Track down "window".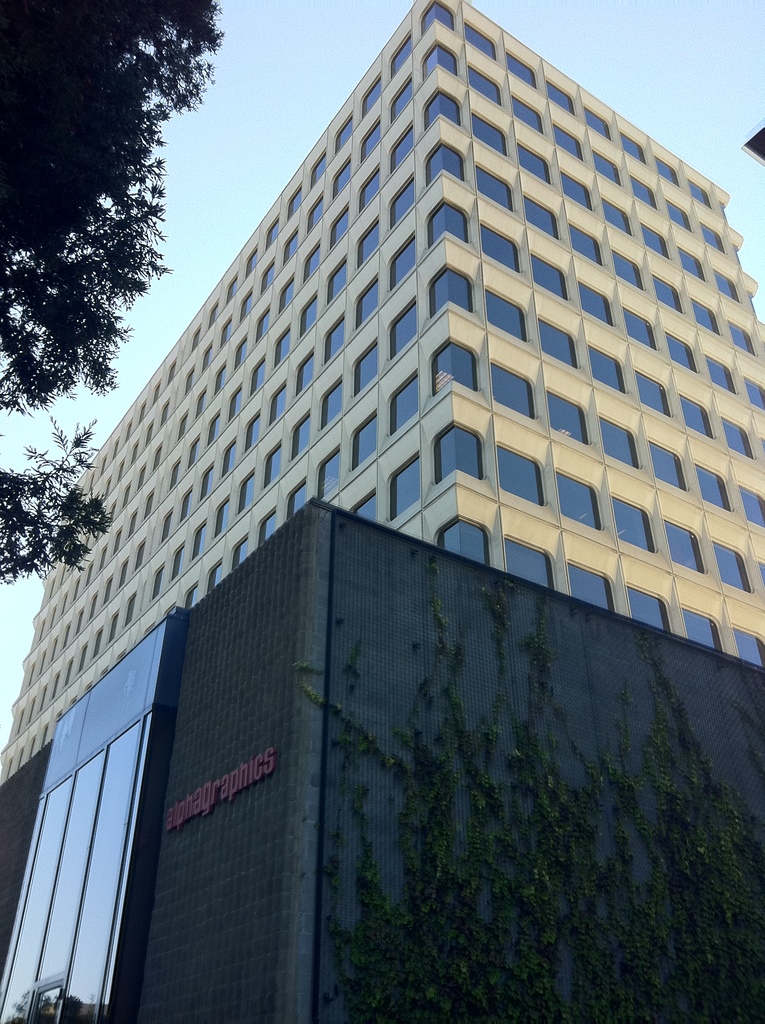
Tracked to <box>352,275,378,330</box>.
